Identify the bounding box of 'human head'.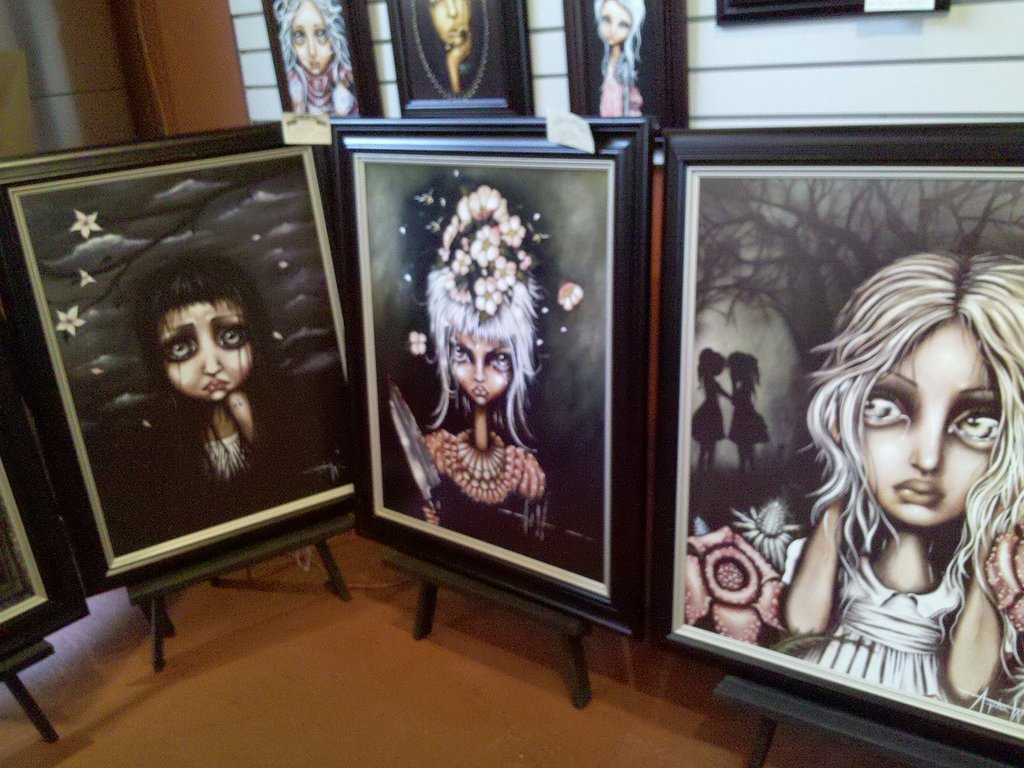
rect(430, 278, 542, 408).
